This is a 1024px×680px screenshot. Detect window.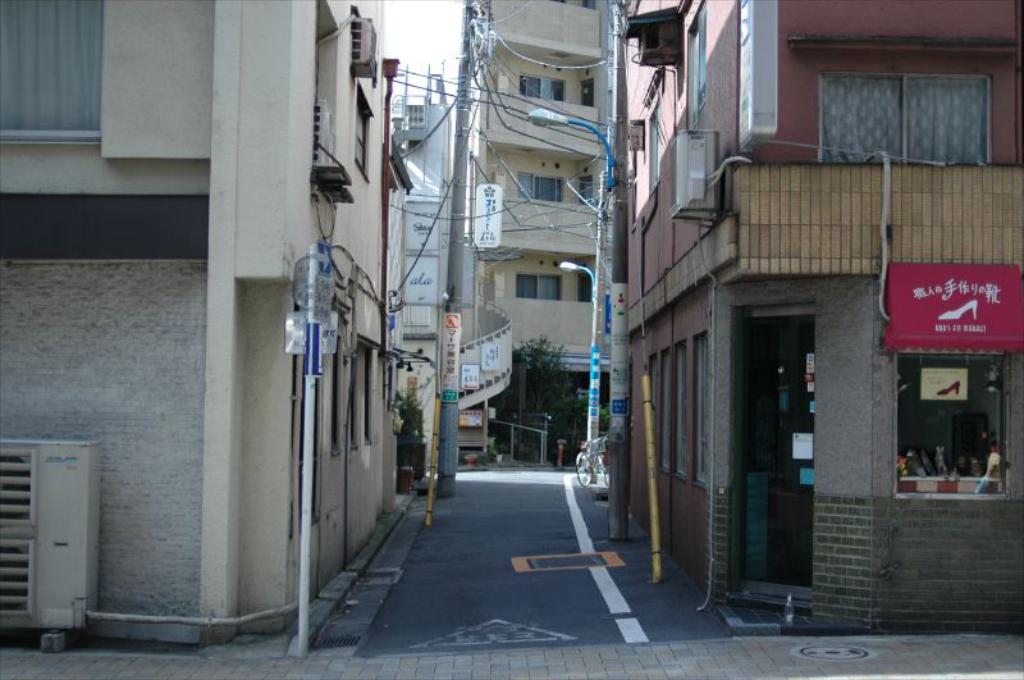
Rect(887, 350, 1010, 498).
